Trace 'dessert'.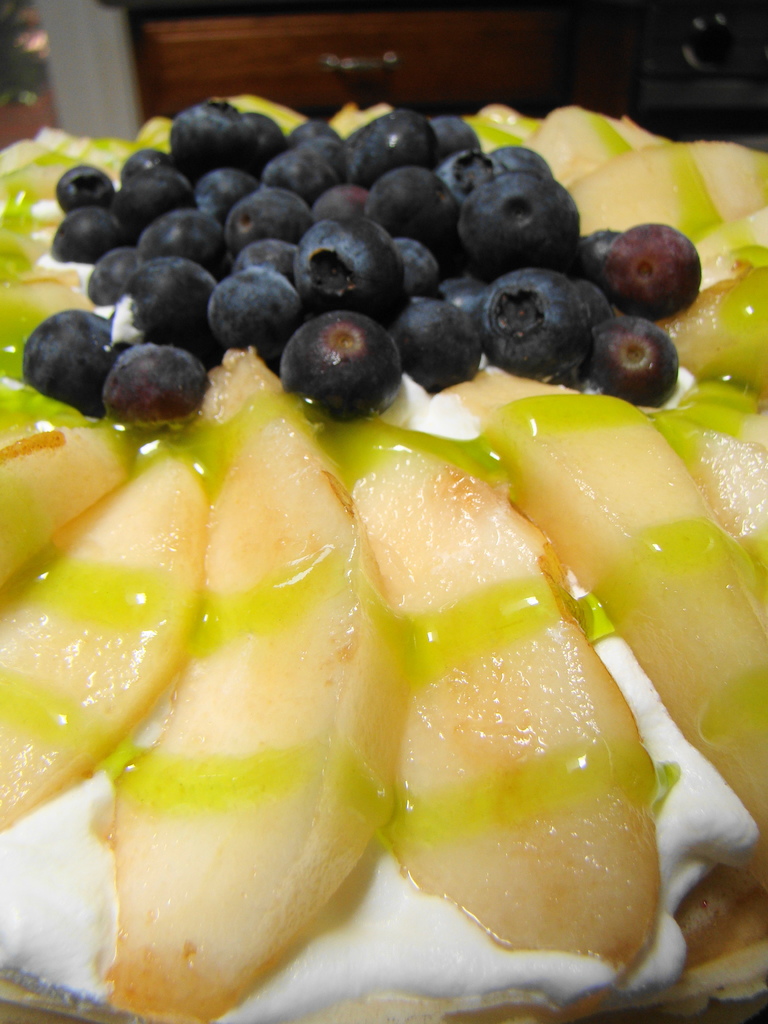
Traced to left=444, top=143, right=510, bottom=201.
